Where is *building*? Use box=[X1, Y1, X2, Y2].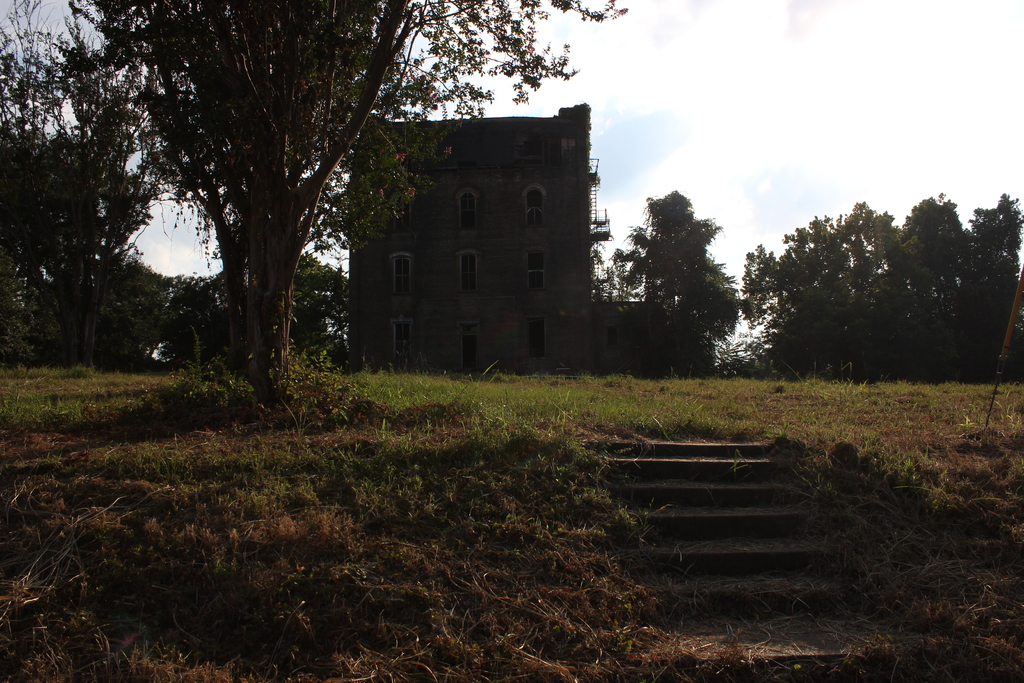
box=[346, 104, 602, 378].
